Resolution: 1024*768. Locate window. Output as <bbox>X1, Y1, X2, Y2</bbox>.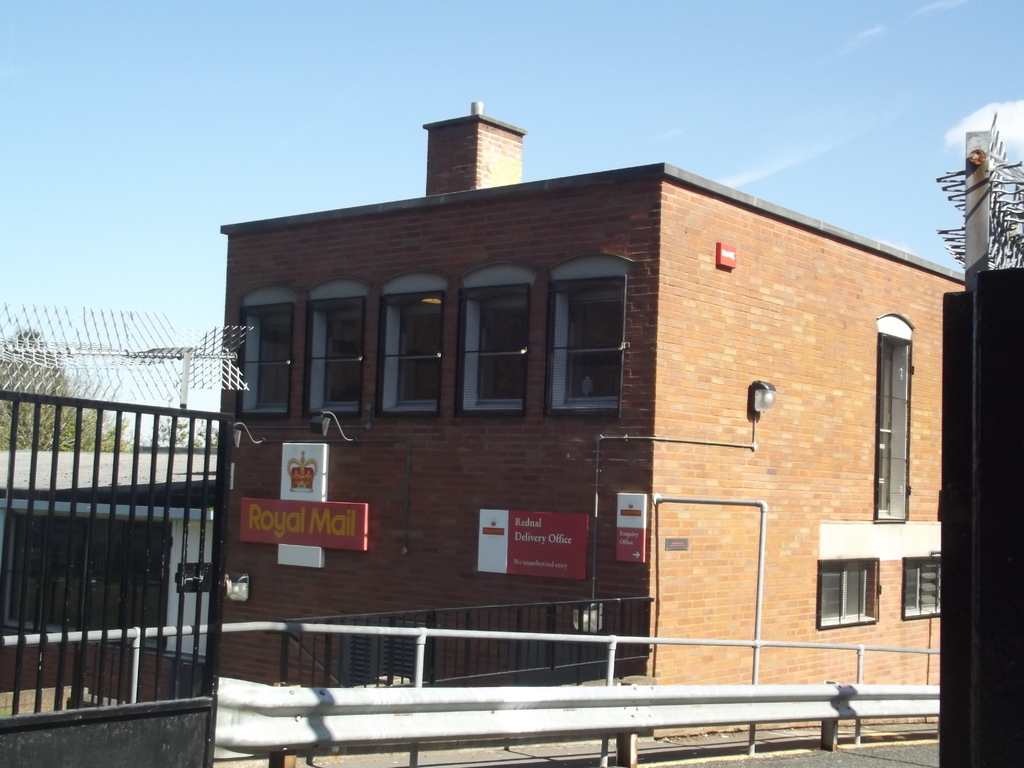
<bbox>544, 270, 612, 415</bbox>.
